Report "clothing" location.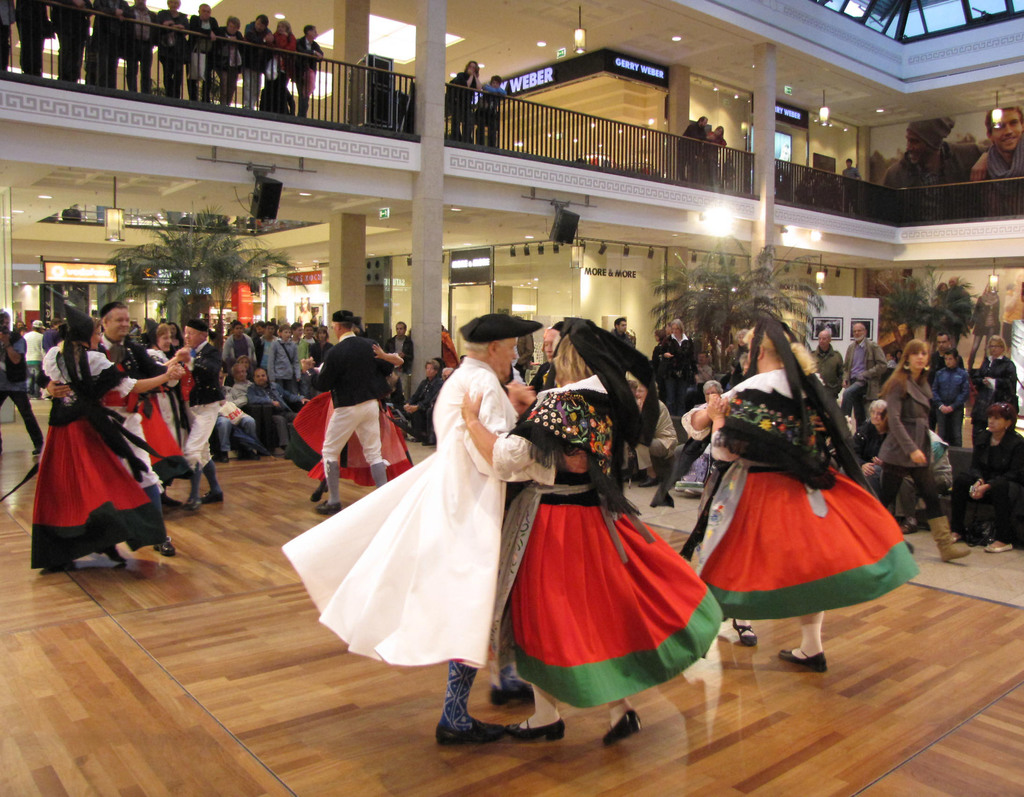
Report: [835,337,888,432].
